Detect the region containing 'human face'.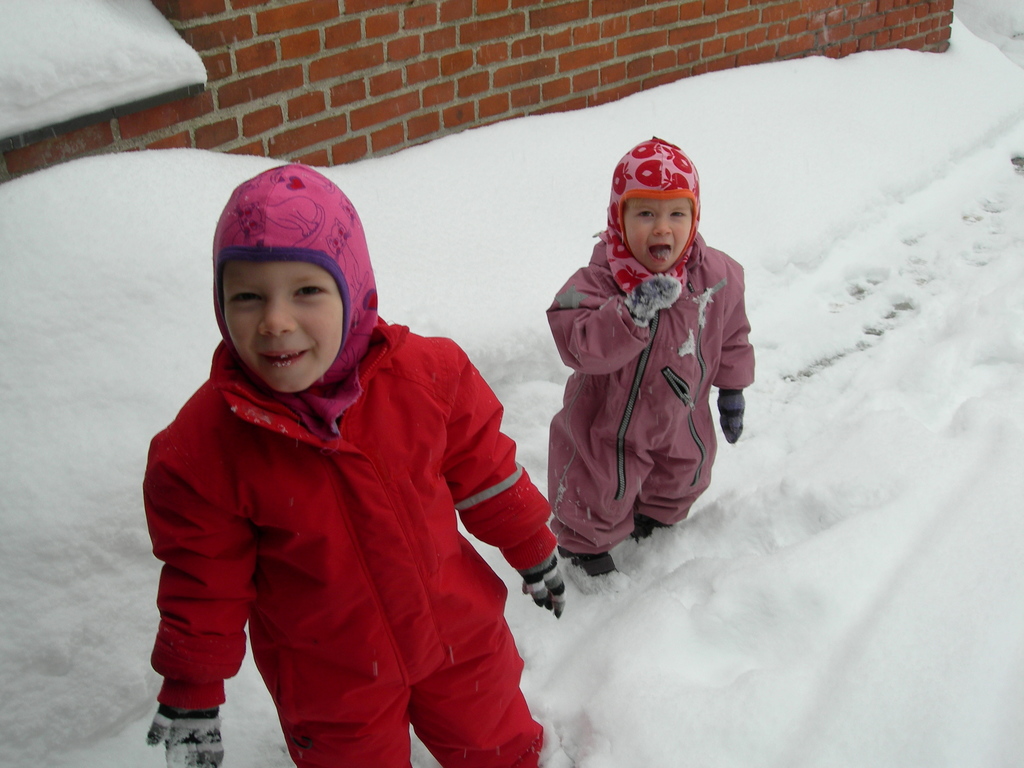
(x1=623, y1=199, x2=691, y2=270).
